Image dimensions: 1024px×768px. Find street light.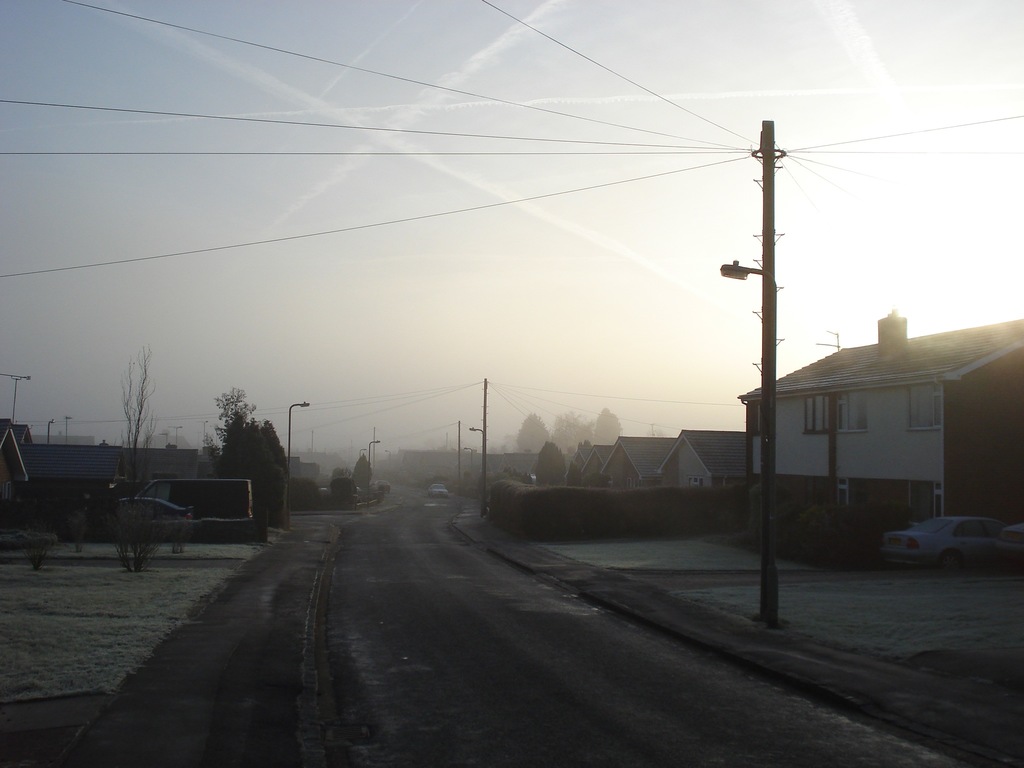
region(721, 112, 794, 628).
